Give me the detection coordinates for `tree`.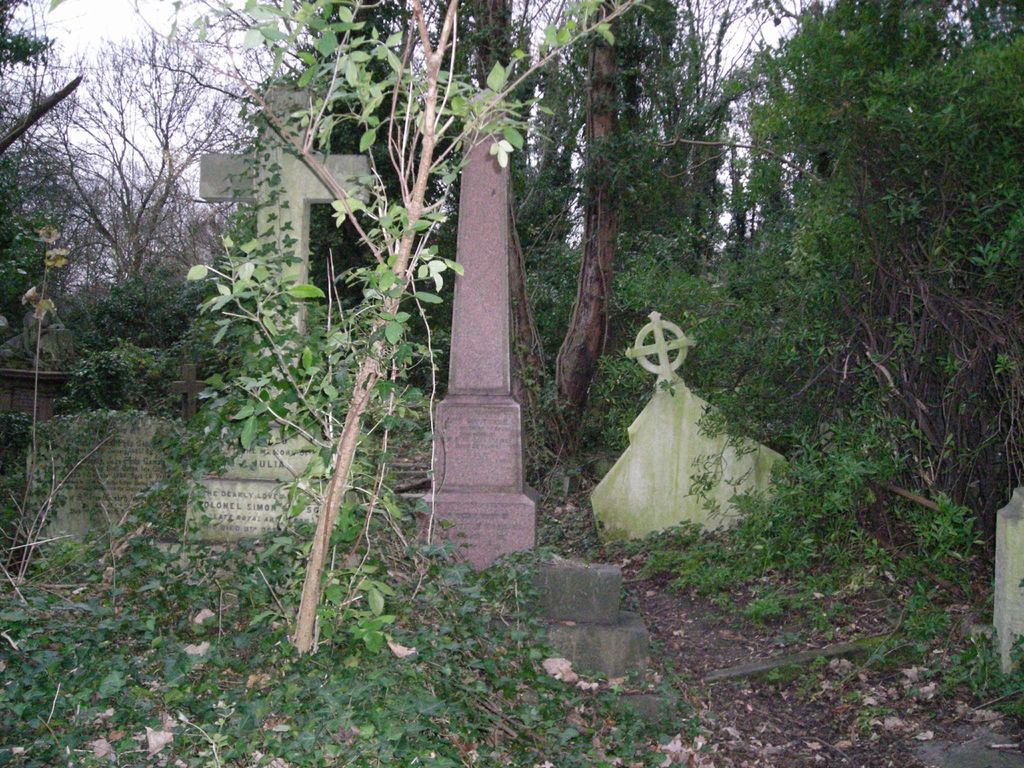
(30, 16, 256, 311).
